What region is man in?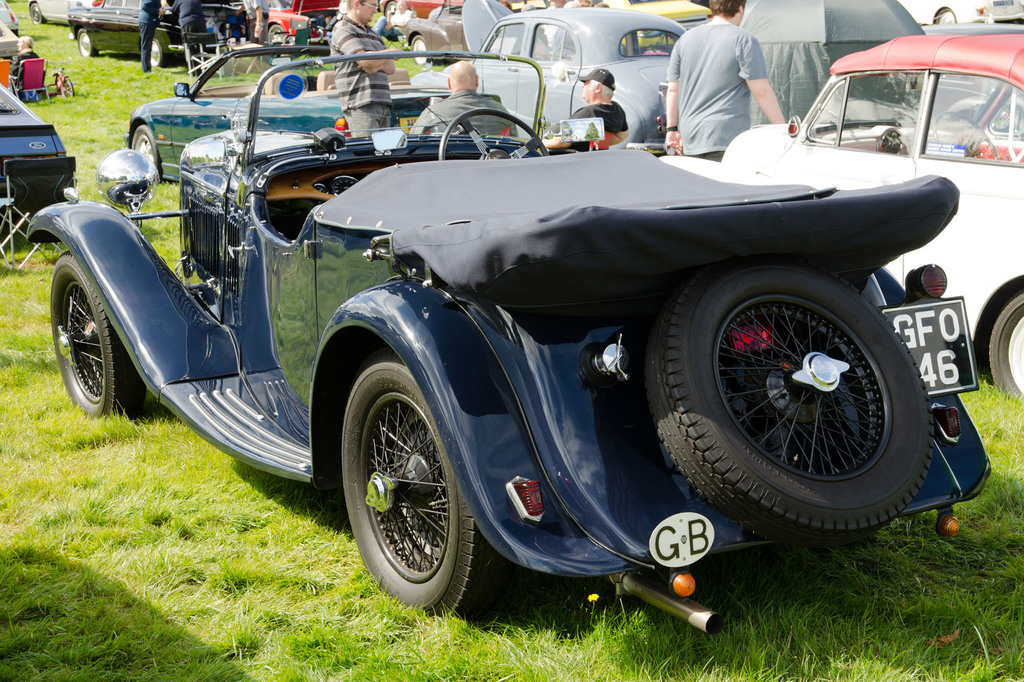
538/67/634/148.
